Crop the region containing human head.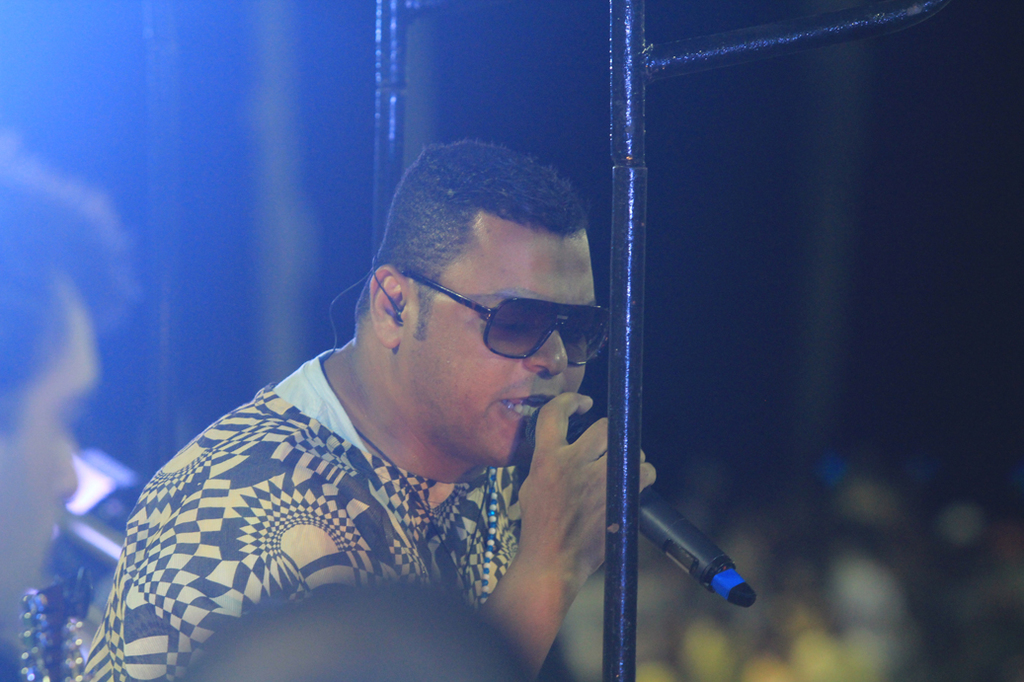
Crop region: [354,143,619,501].
